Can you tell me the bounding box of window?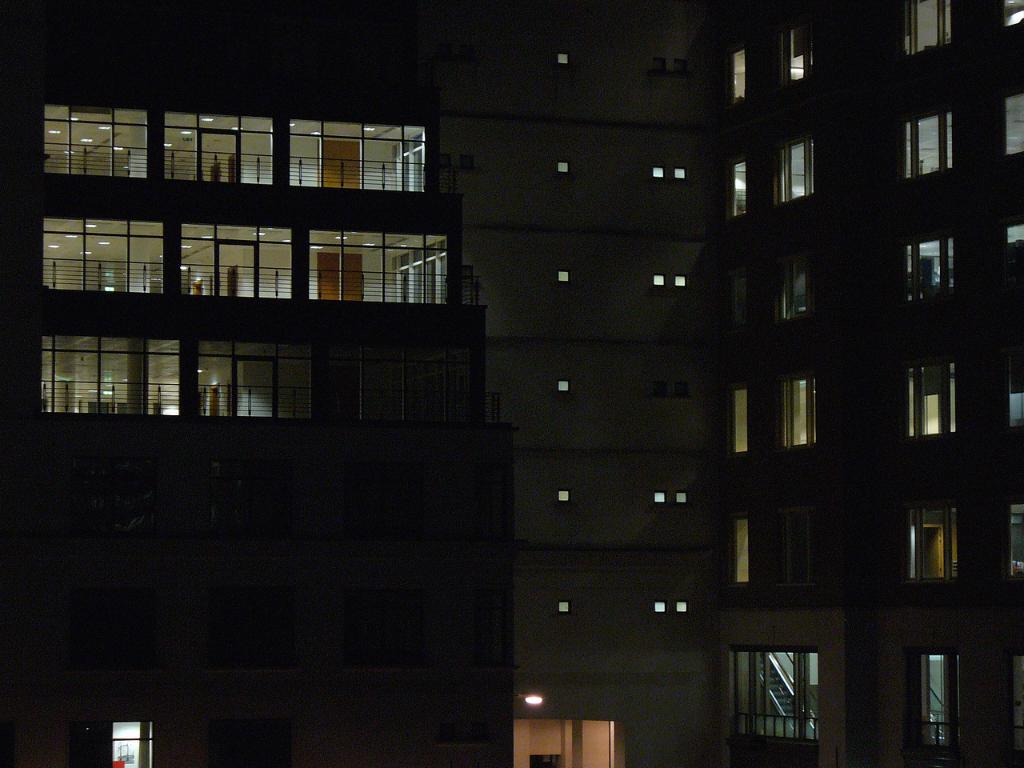
l=198, t=342, r=314, b=422.
